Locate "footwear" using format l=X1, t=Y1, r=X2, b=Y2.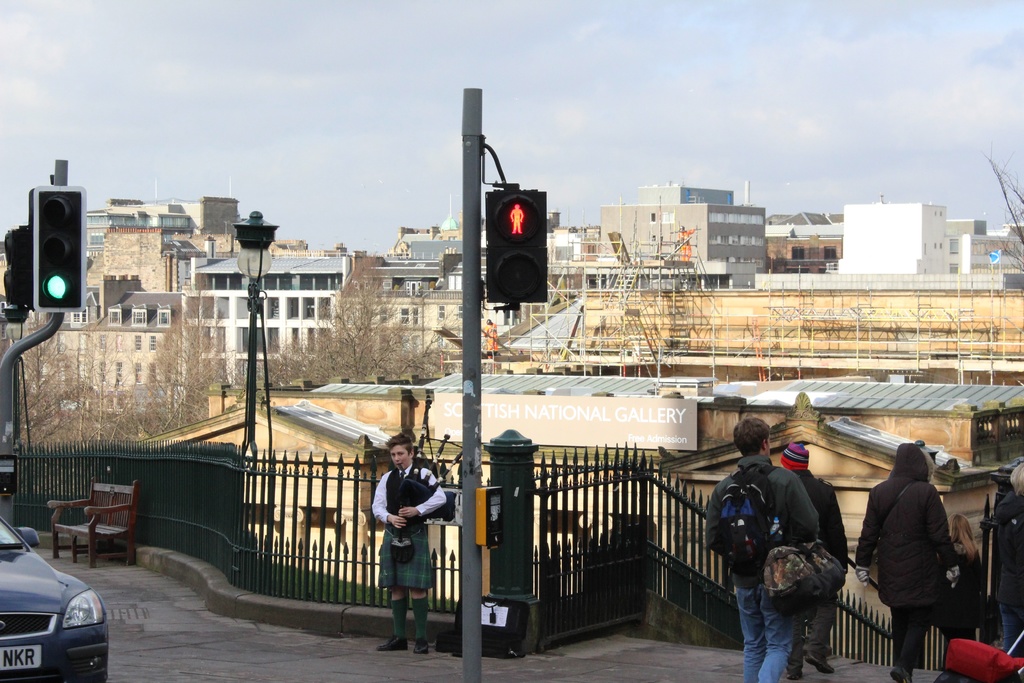
l=888, t=664, r=911, b=682.
